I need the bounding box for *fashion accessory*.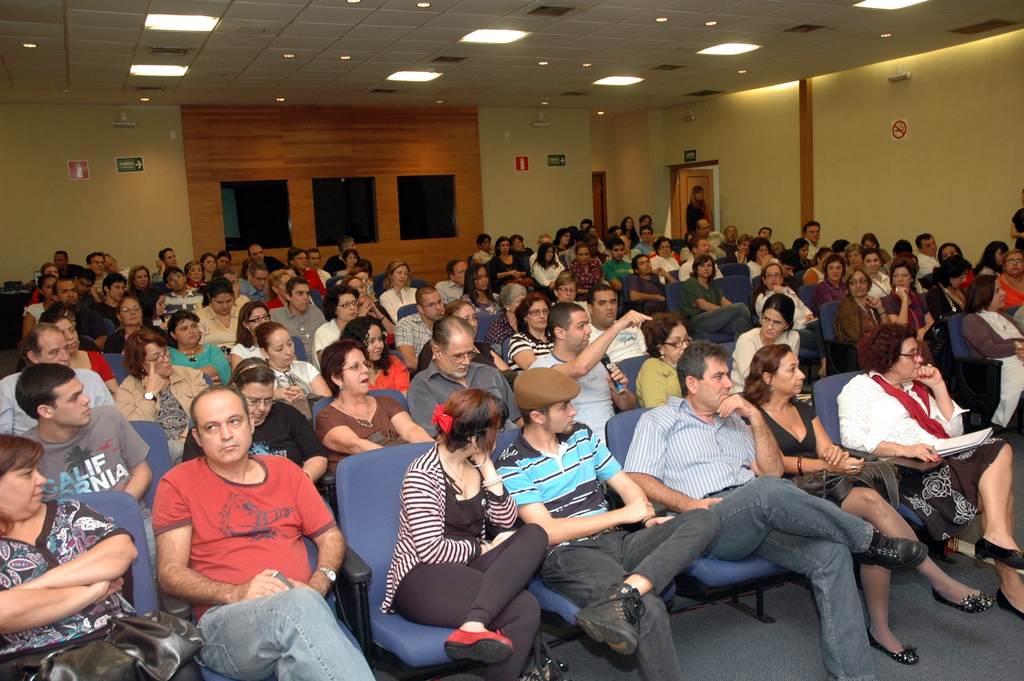
Here it is: 796:452:803:477.
